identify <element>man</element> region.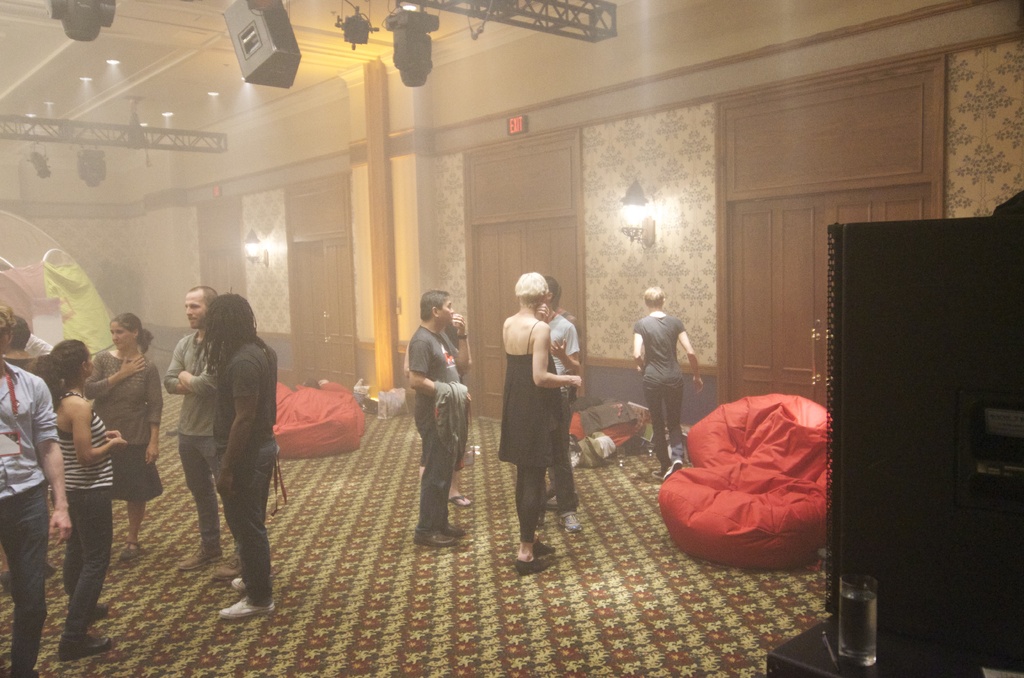
Region: rect(160, 286, 220, 574).
